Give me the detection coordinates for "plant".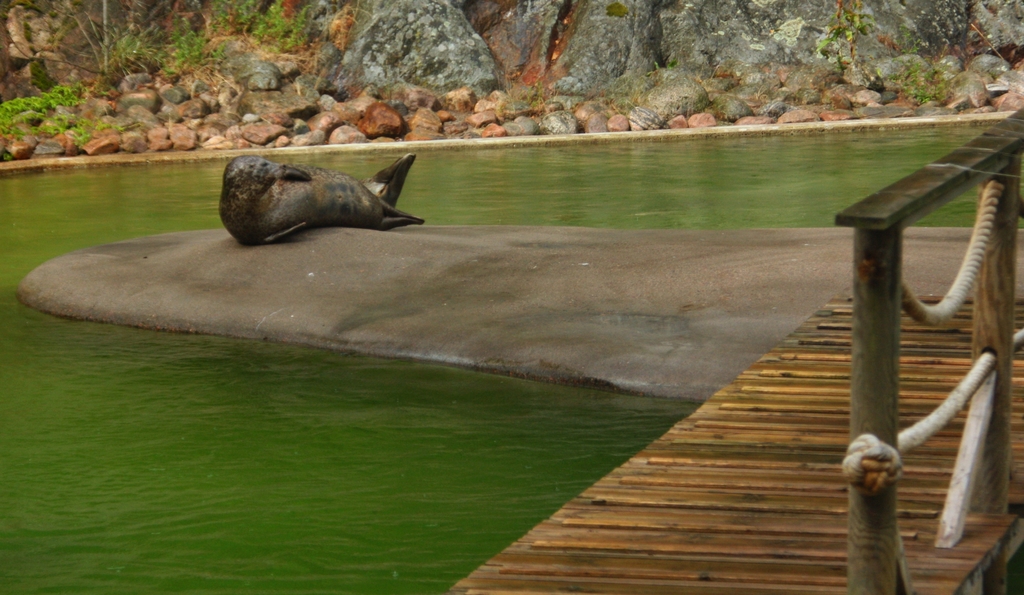
668,53,678,68.
